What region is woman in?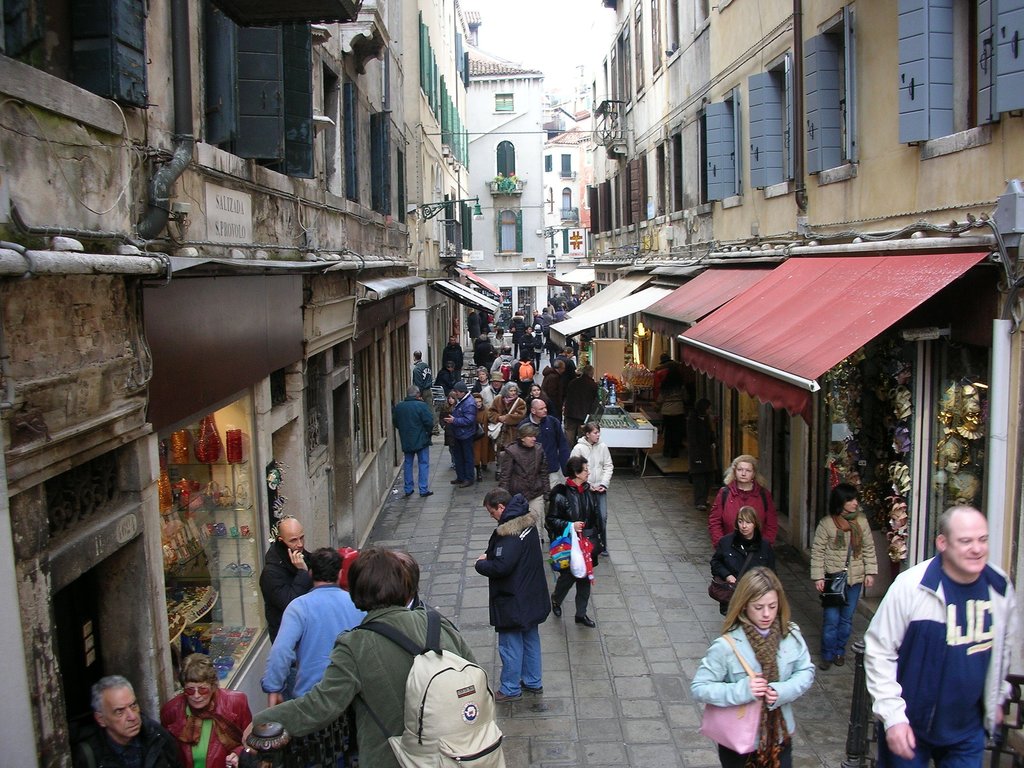
locate(705, 452, 784, 553).
